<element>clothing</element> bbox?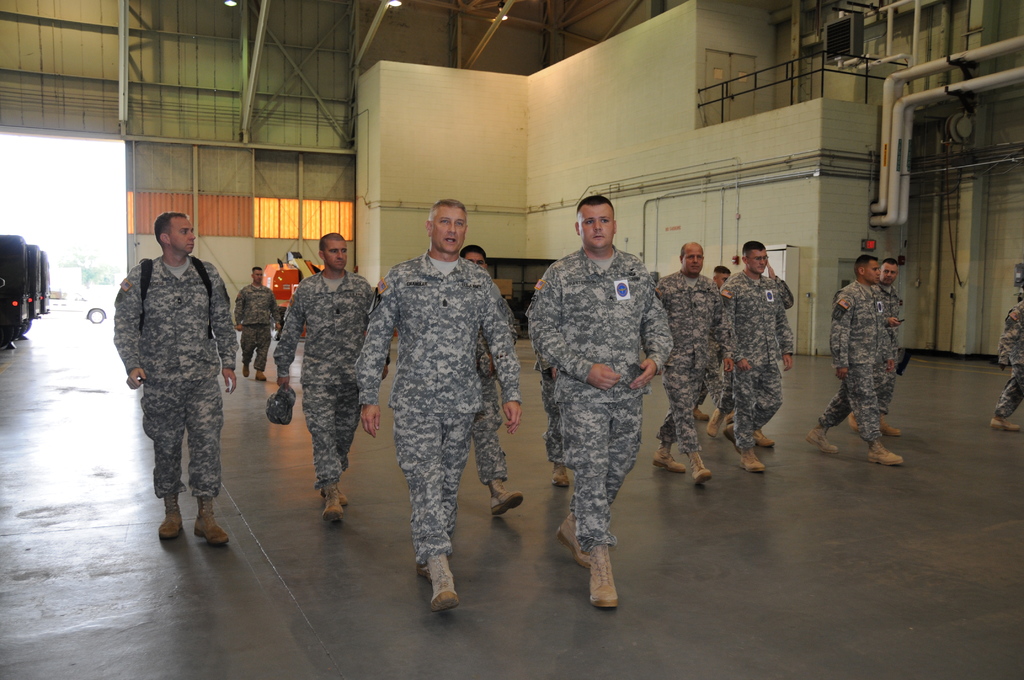
233, 280, 283, 370
